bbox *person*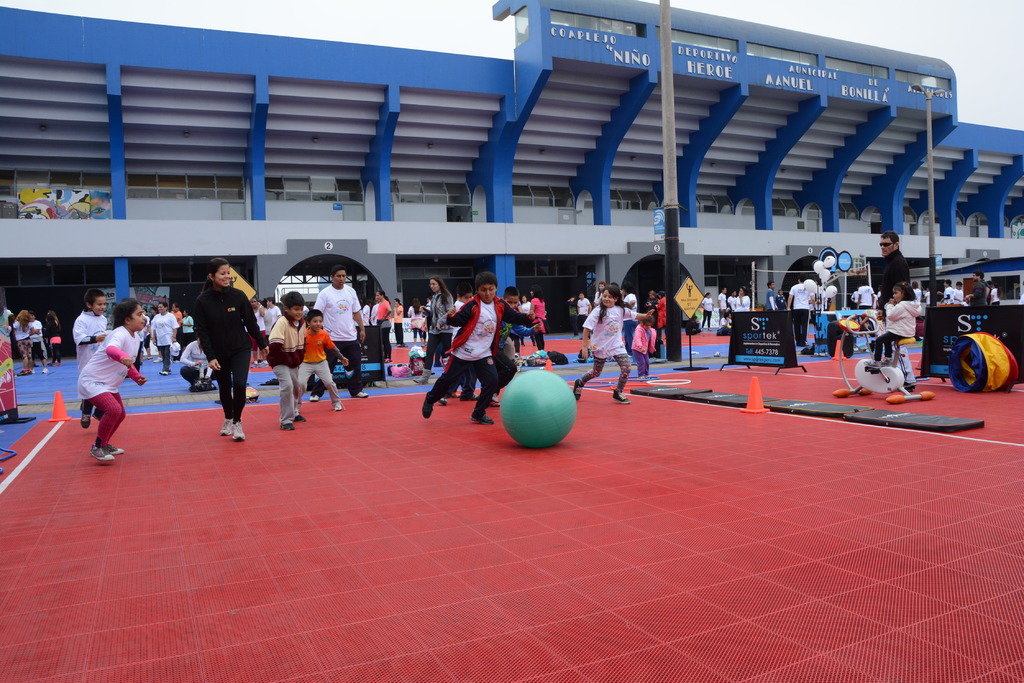
Rect(962, 267, 991, 307)
